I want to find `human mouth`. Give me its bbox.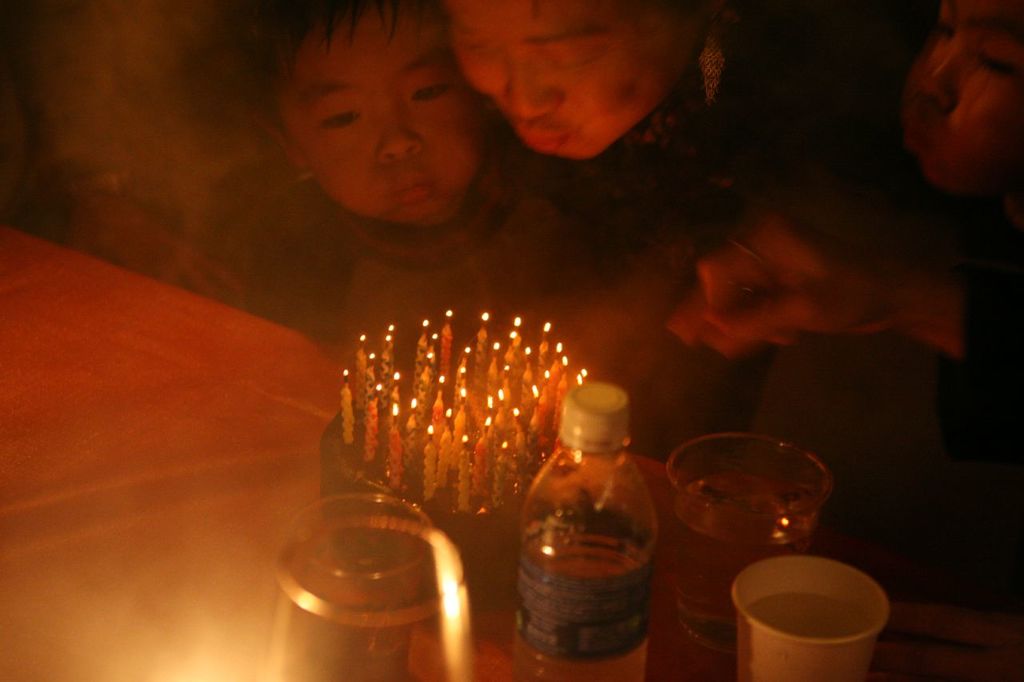
<region>386, 168, 434, 199</region>.
